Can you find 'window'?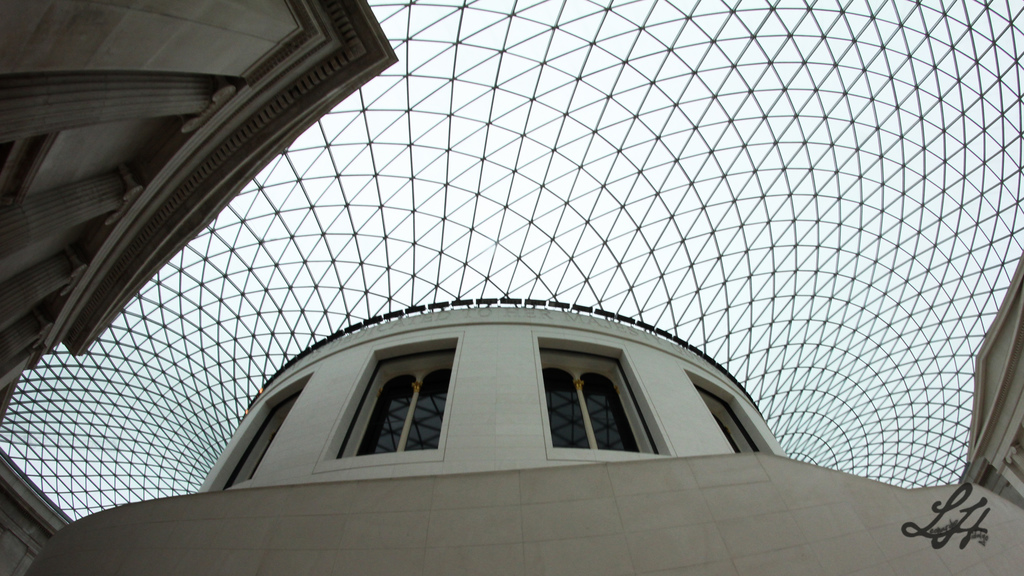
Yes, bounding box: (307,333,461,472).
